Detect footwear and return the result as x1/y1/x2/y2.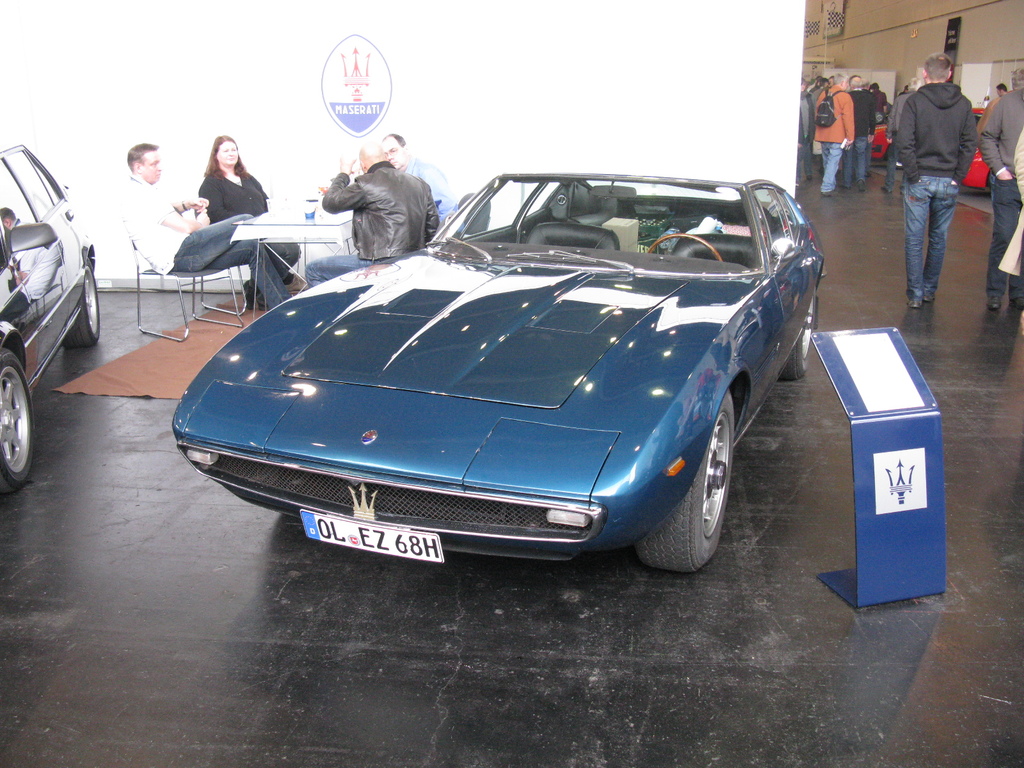
242/280/260/310.
